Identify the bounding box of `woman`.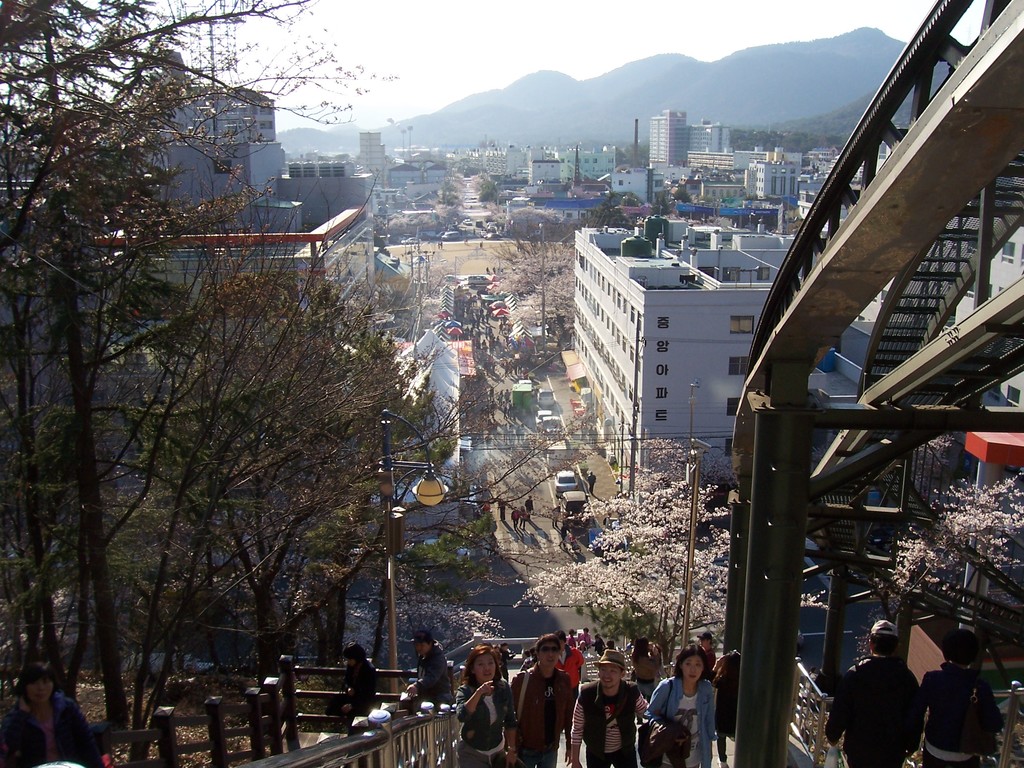
bbox(0, 660, 104, 767).
